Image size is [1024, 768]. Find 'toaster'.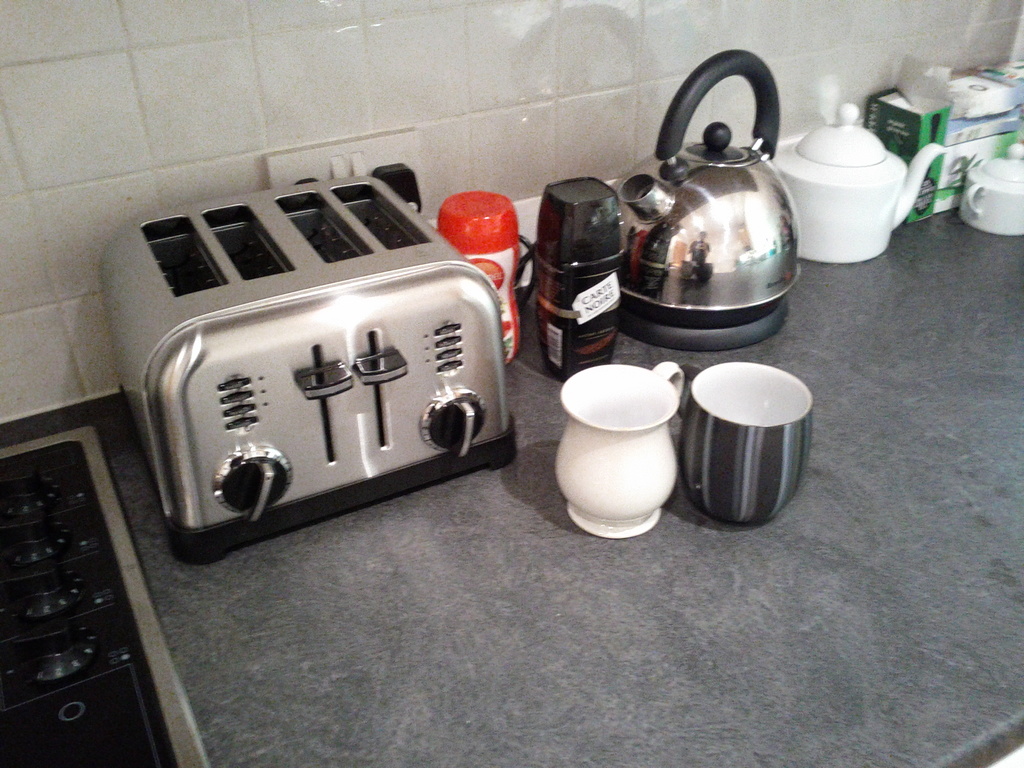
[95,163,520,567].
